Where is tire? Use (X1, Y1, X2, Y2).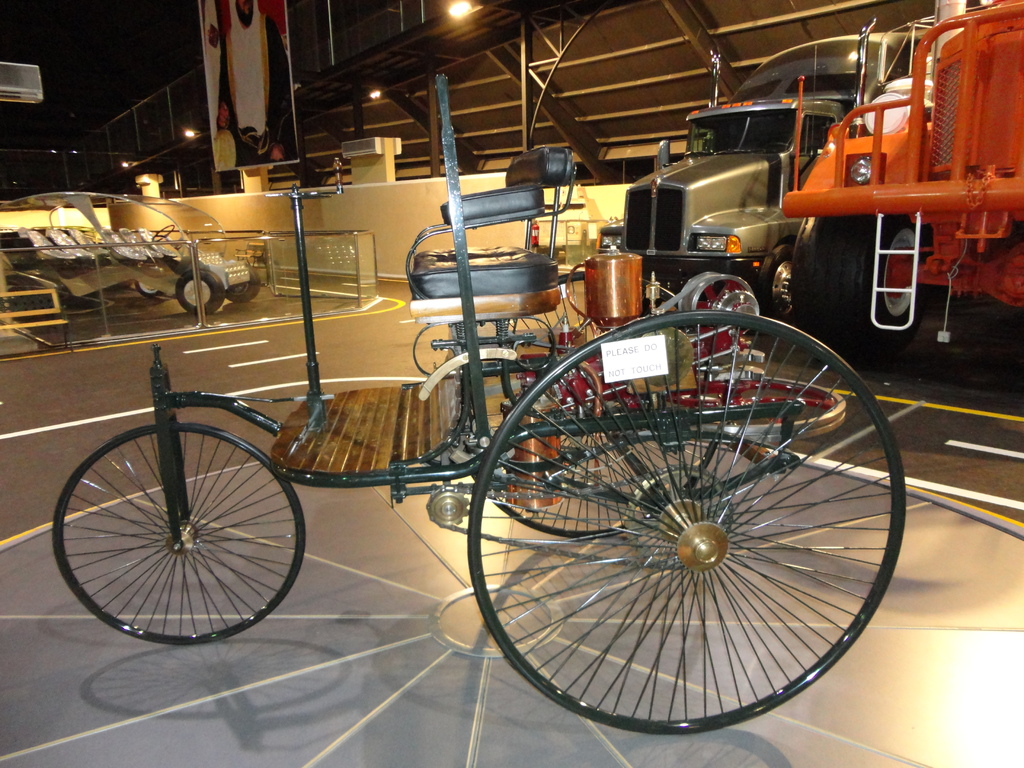
(796, 215, 934, 362).
